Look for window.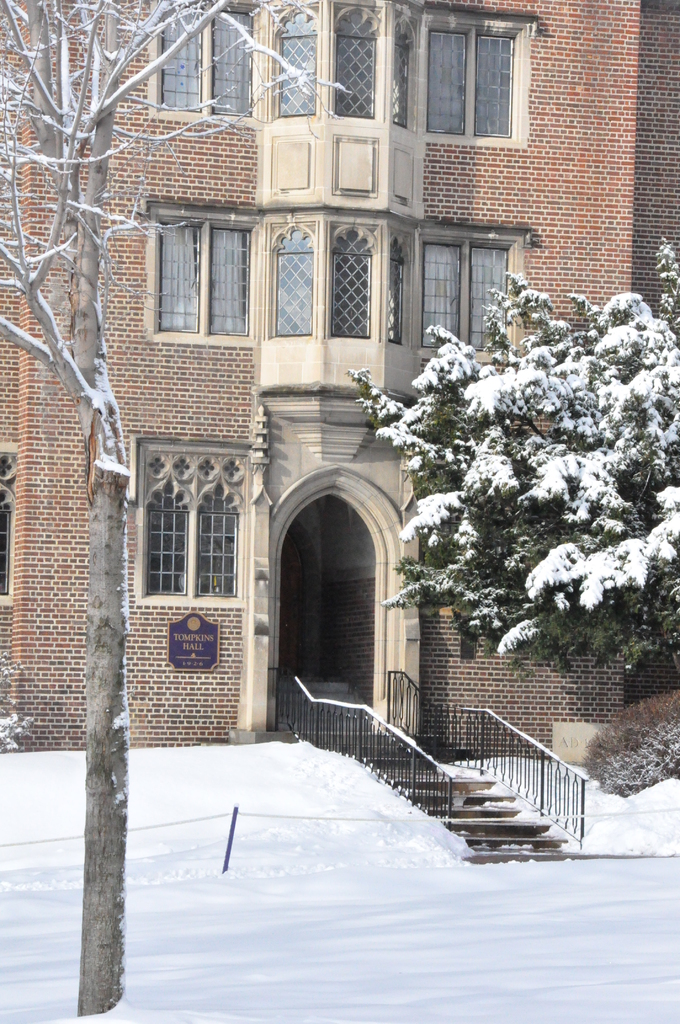
Found: {"x1": 277, "y1": 3, "x2": 330, "y2": 120}.
